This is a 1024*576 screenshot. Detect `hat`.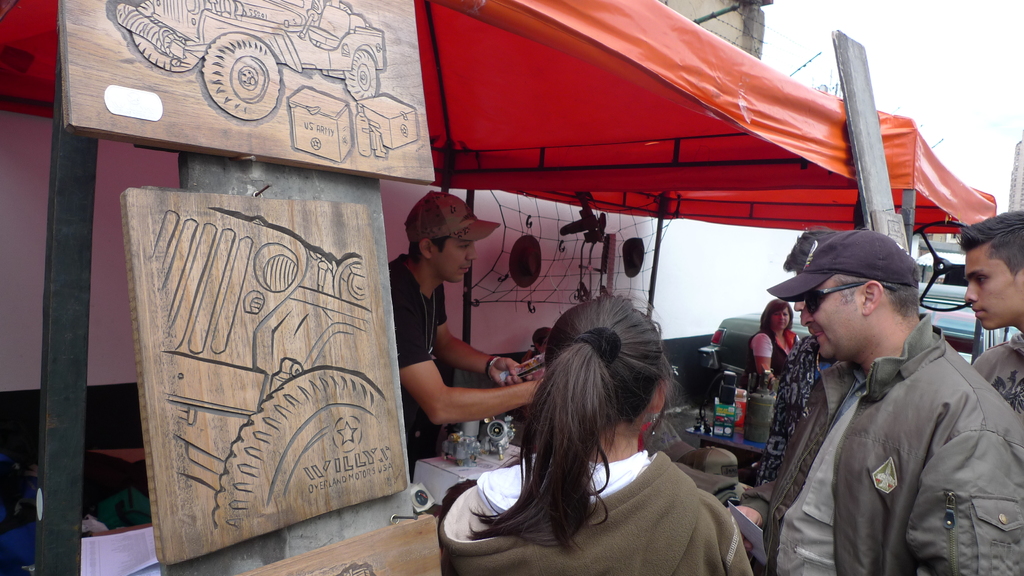
[406, 191, 500, 247].
